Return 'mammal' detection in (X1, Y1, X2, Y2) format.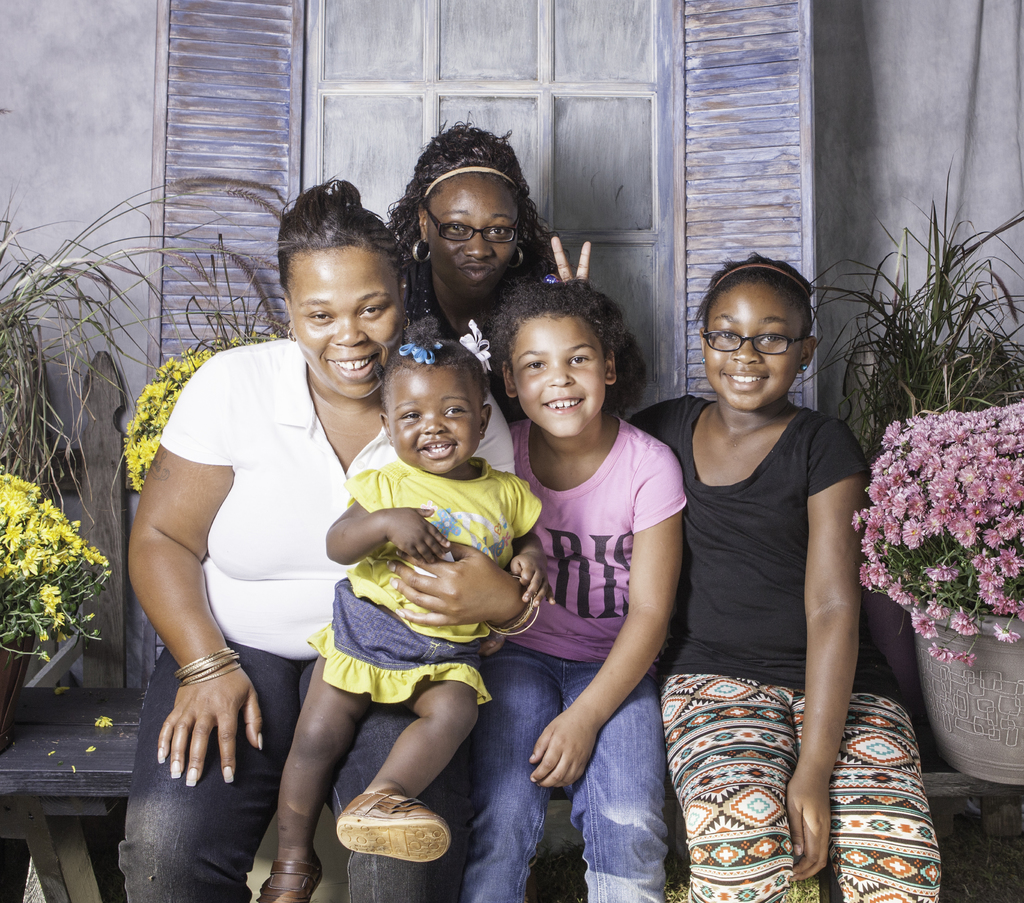
(383, 120, 556, 429).
